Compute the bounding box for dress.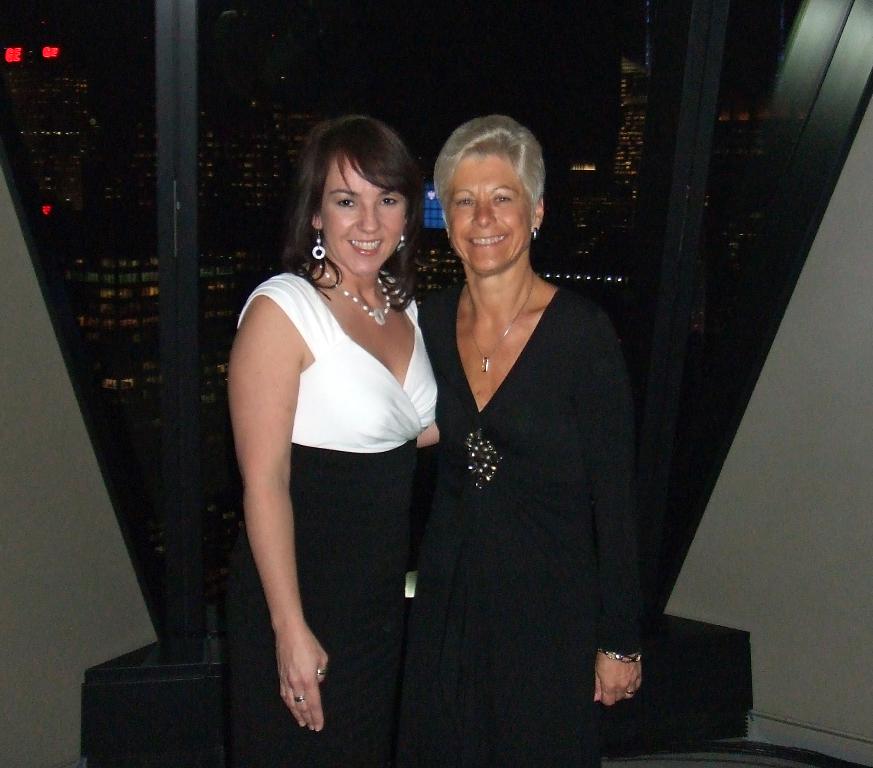
232/273/440/767.
